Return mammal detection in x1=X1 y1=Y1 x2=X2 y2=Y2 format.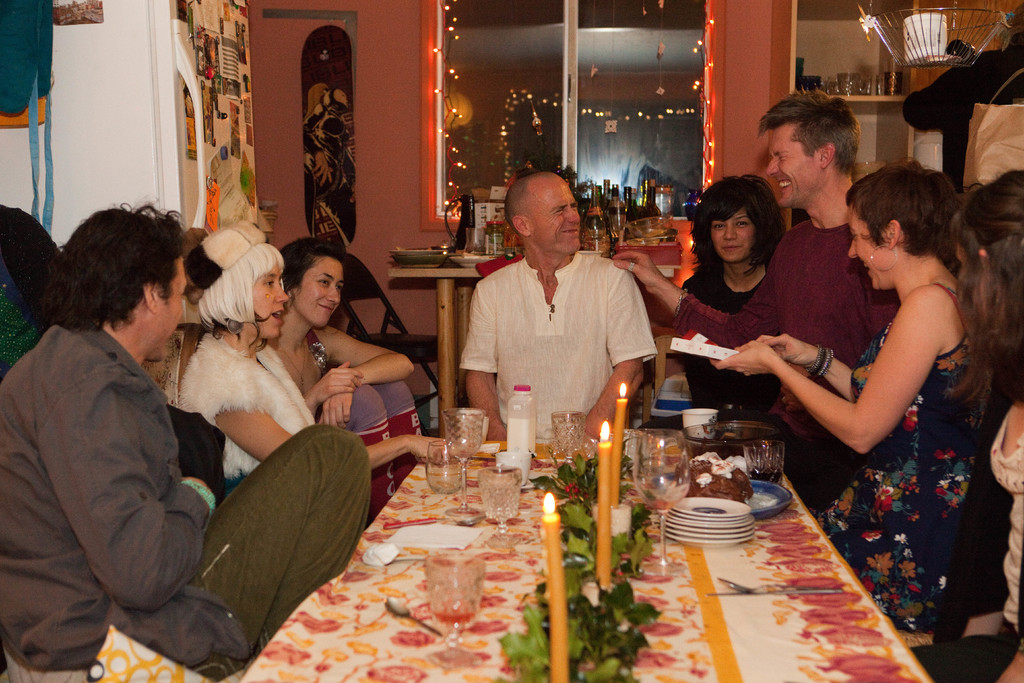
x1=610 y1=85 x2=892 y2=511.
